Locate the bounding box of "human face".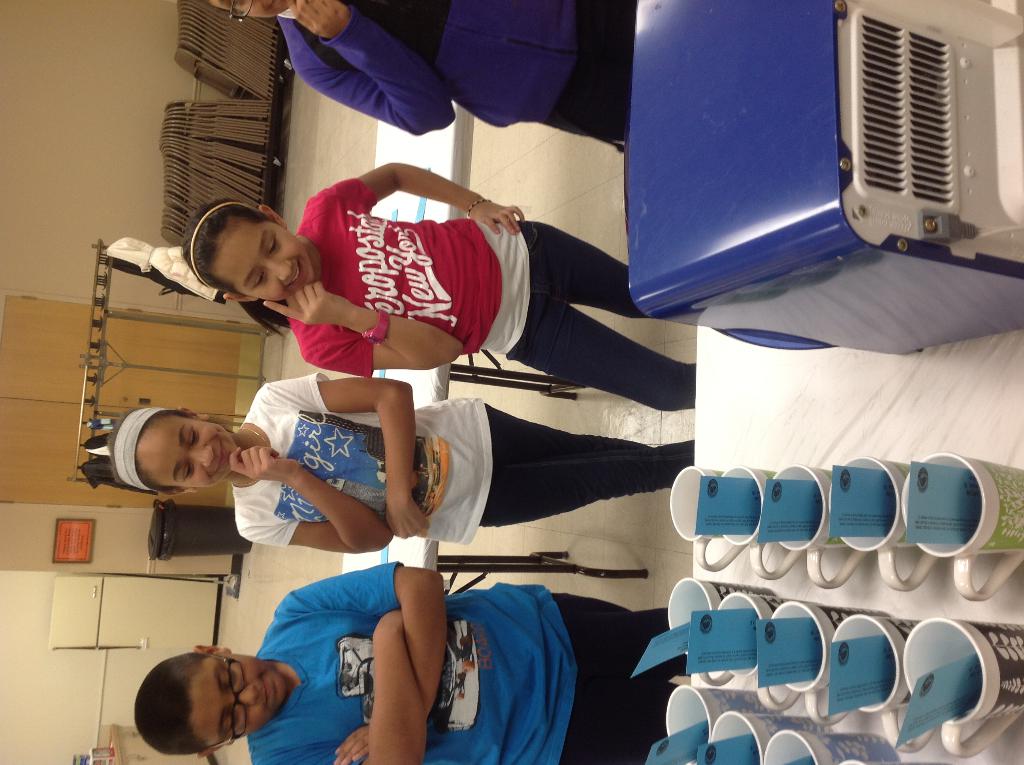
Bounding box: {"left": 143, "top": 416, "right": 236, "bottom": 490}.
